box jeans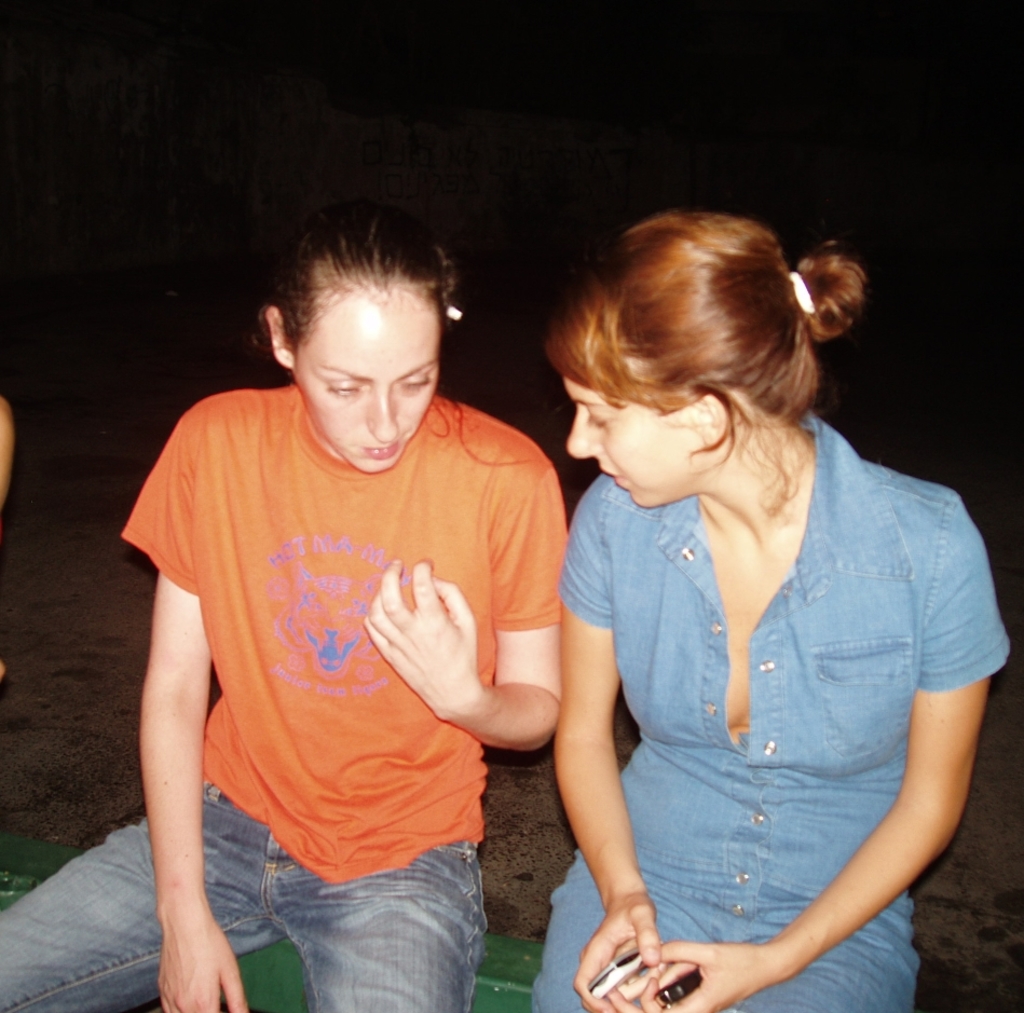
[530, 854, 921, 1012]
